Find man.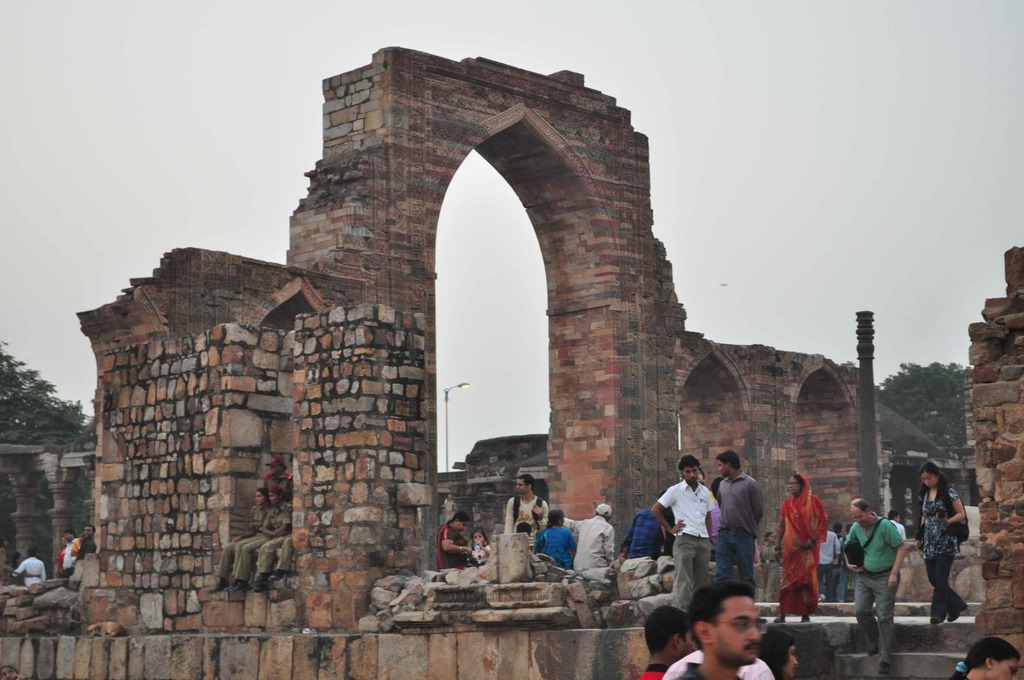
{"left": 708, "top": 450, "right": 767, "bottom": 596}.
